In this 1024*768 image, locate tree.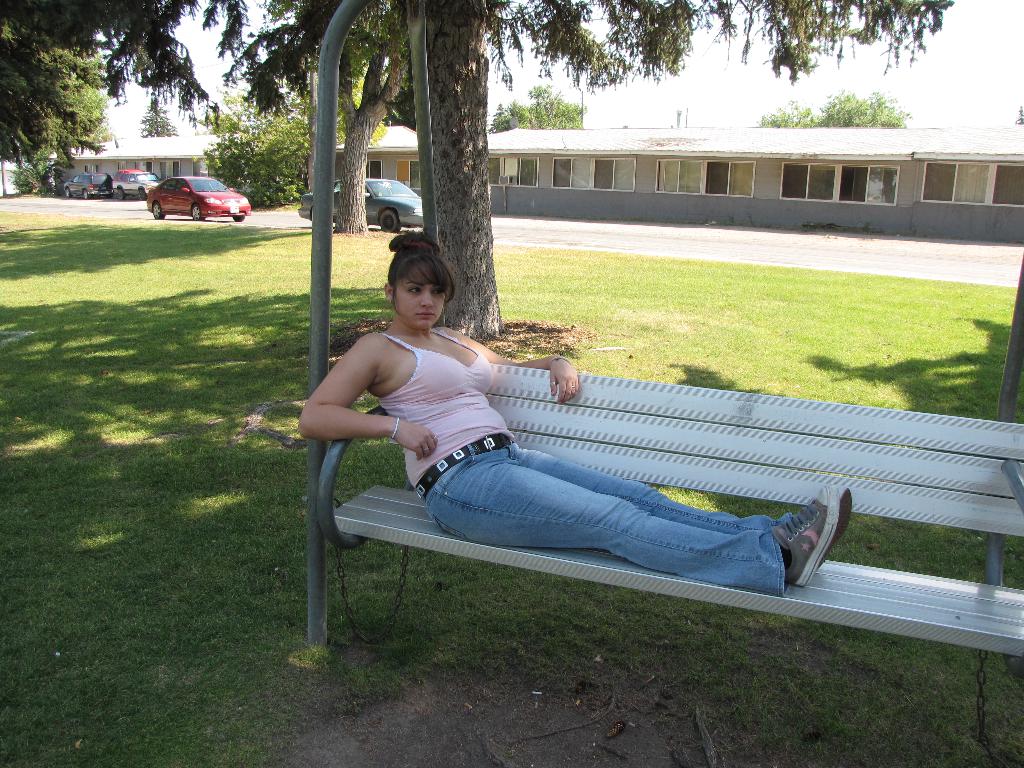
Bounding box: 134 77 178 135.
